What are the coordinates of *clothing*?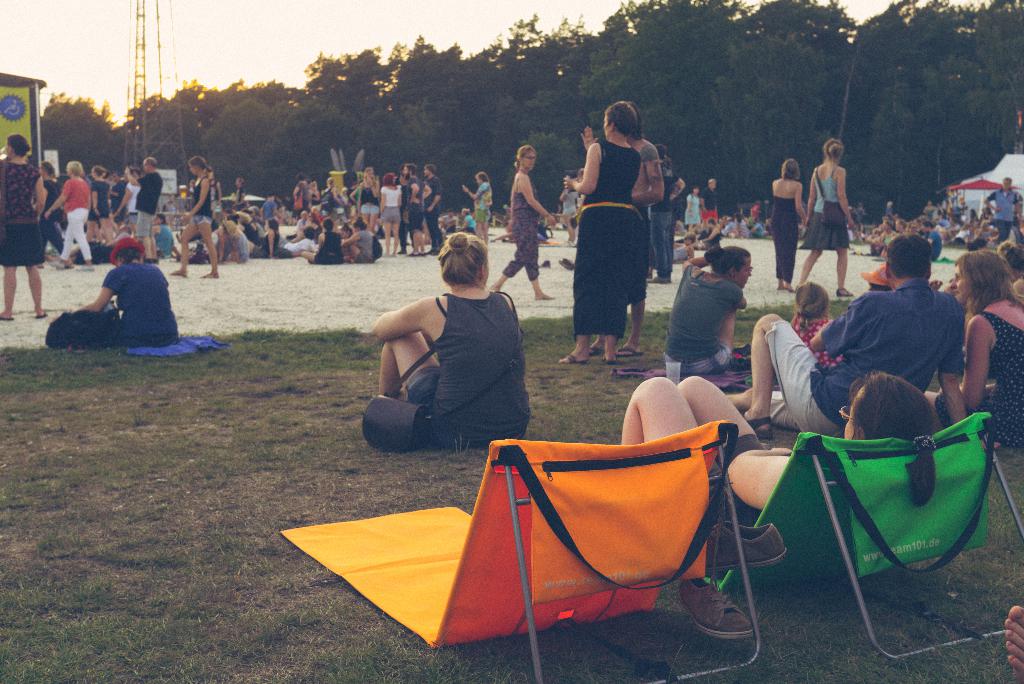
l=0, t=159, r=35, b=258.
